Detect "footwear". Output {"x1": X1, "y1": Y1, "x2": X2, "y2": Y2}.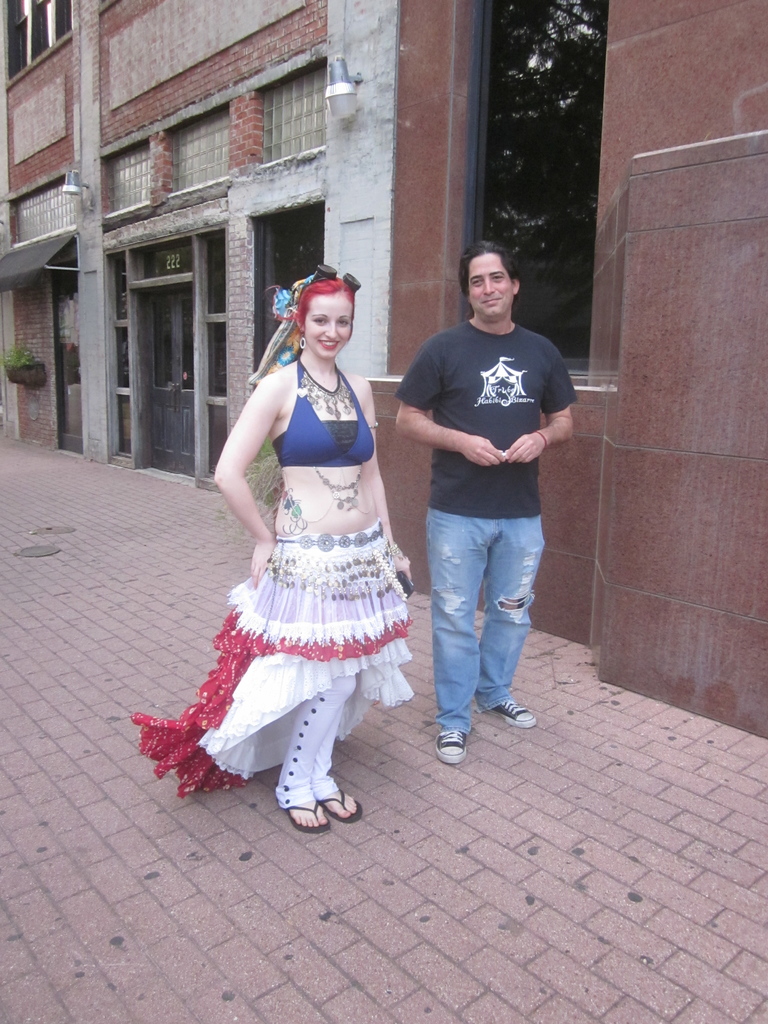
{"x1": 495, "y1": 691, "x2": 539, "y2": 732}.
